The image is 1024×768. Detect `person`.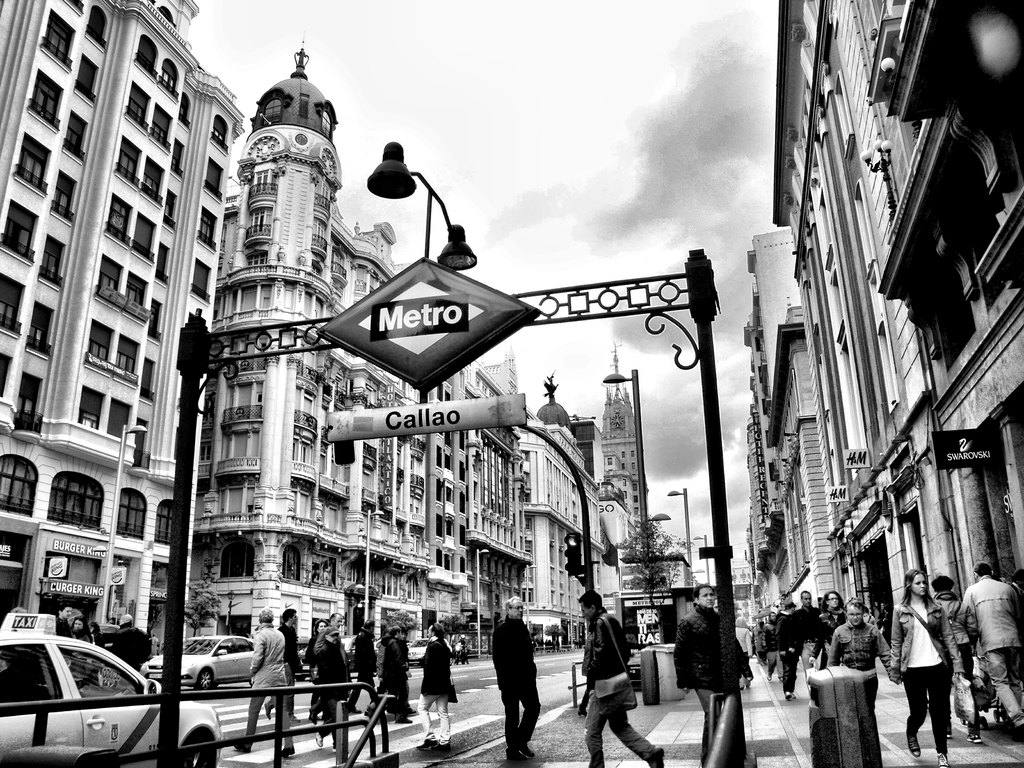
Detection: [490,615,540,755].
